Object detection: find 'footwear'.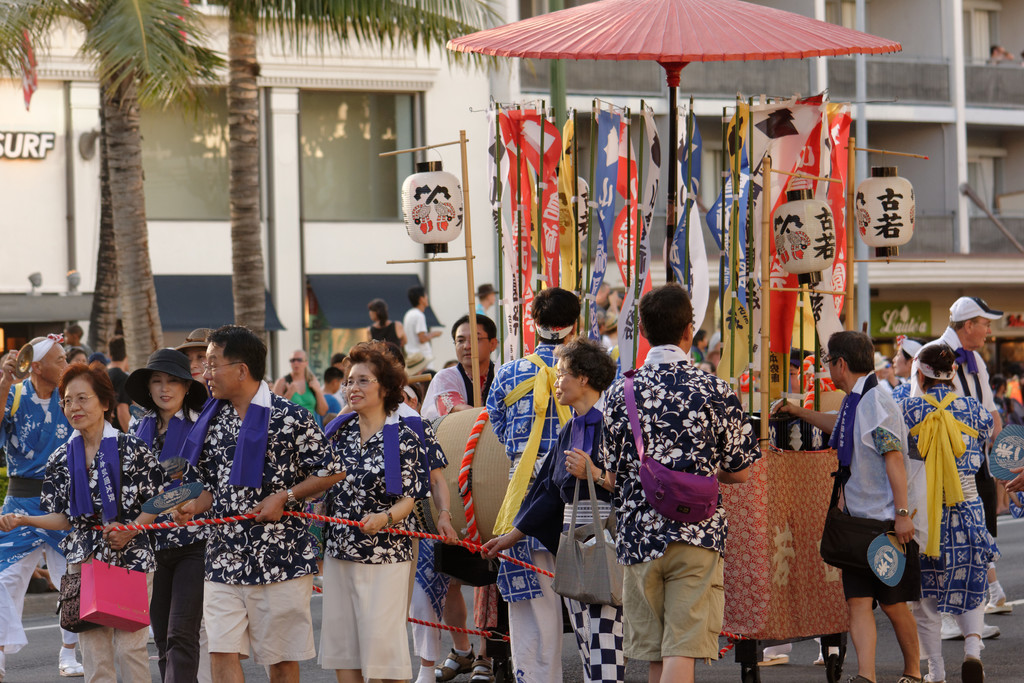
left=962, top=657, right=986, bottom=682.
